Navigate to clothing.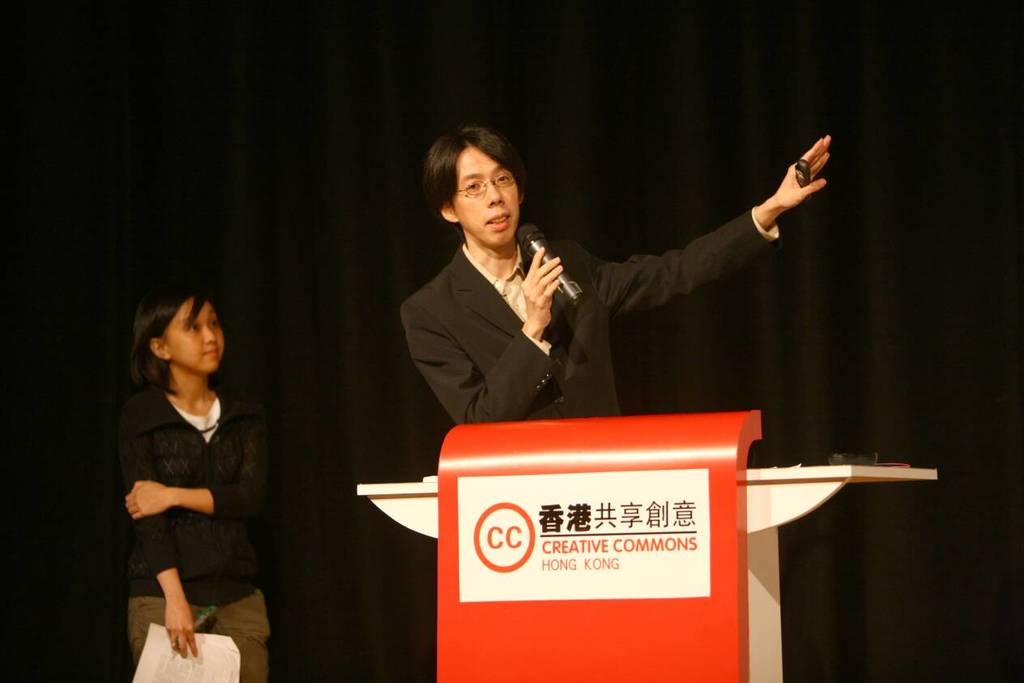
Navigation target: left=400, top=231, right=790, bottom=430.
